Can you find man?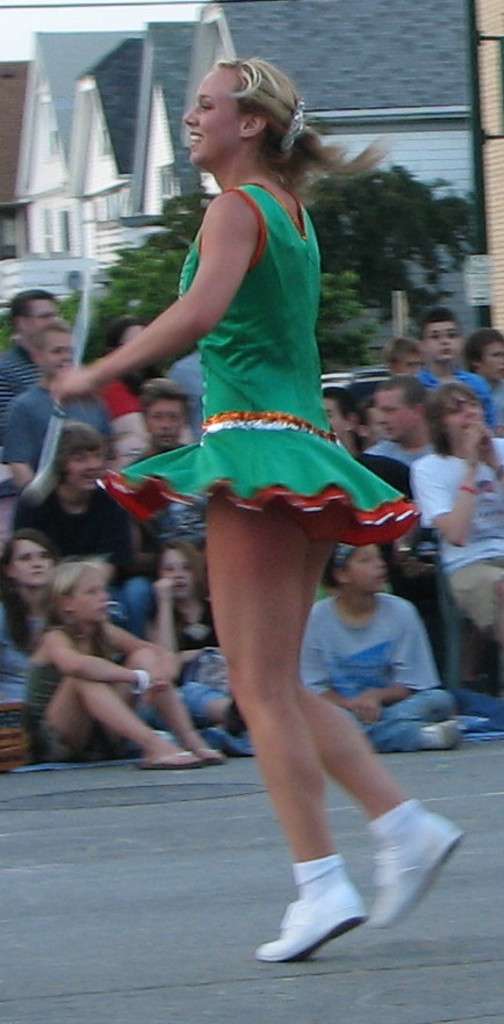
Yes, bounding box: (x1=5, y1=325, x2=123, y2=482).
